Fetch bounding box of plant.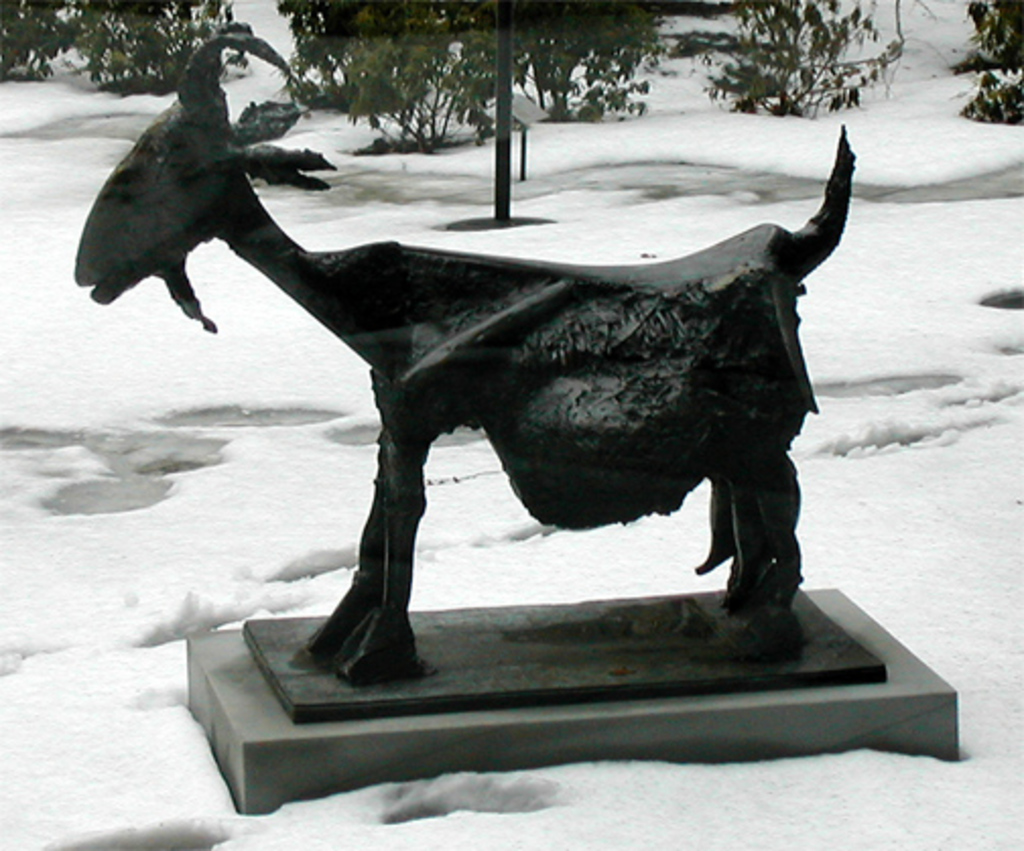
Bbox: left=250, top=83, right=331, bottom=140.
